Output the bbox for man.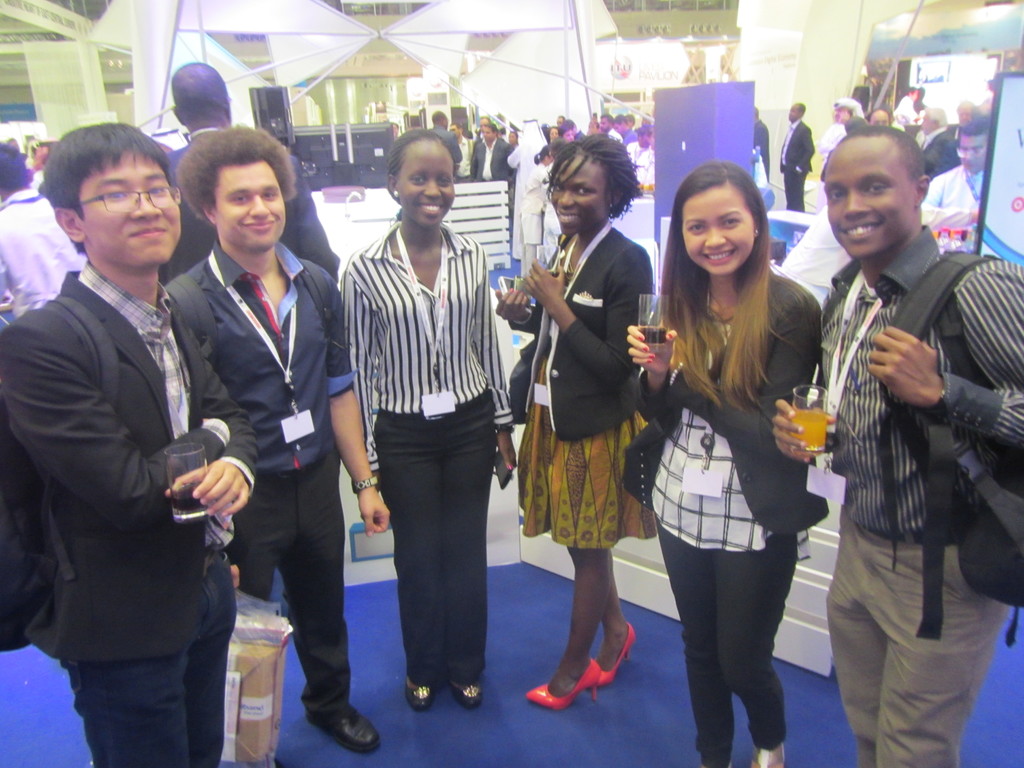
{"x1": 916, "y1": 109, "x2": 995, "y2": 214}.
